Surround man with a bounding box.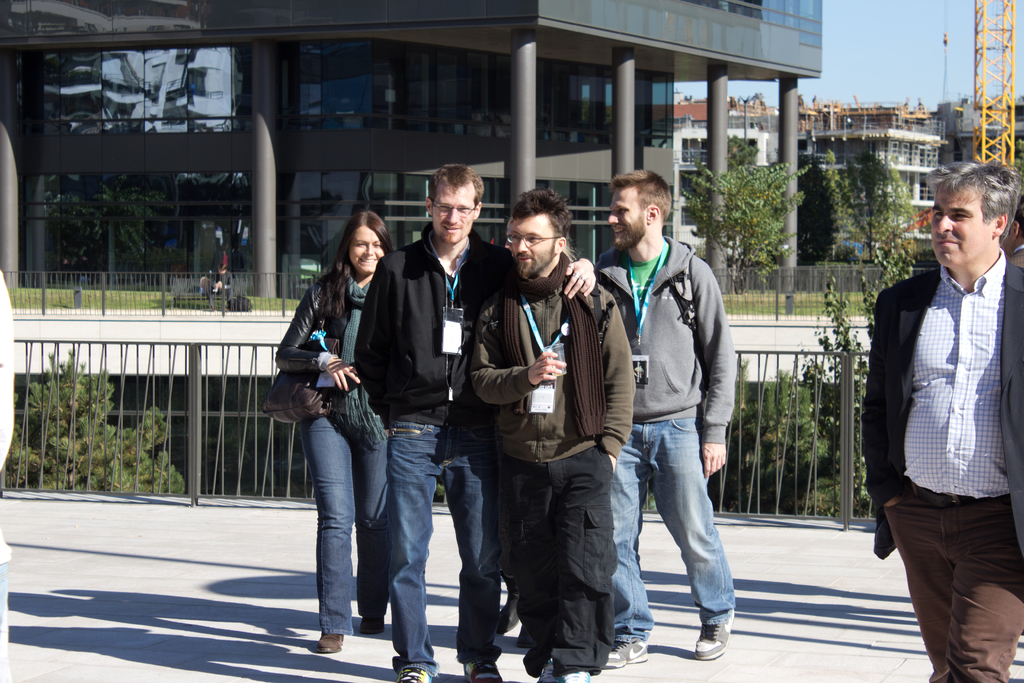
region(591, 167, 741, 670).
